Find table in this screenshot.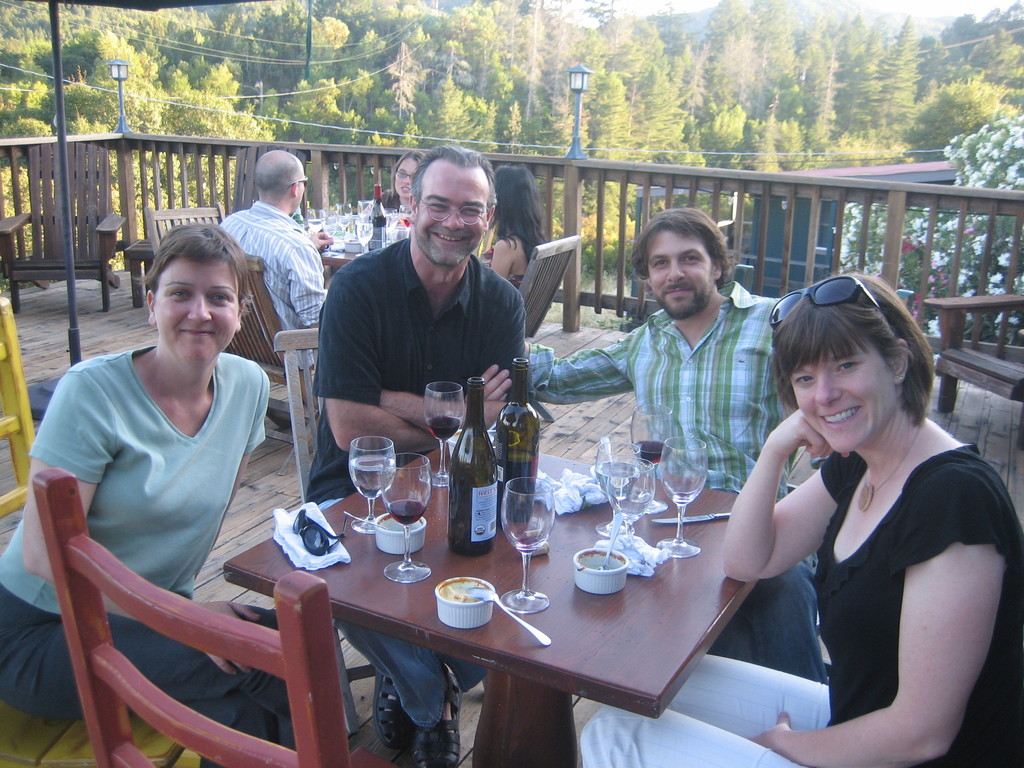
The bounding box for table is left=220, top=443, right=737, bottom=766.
